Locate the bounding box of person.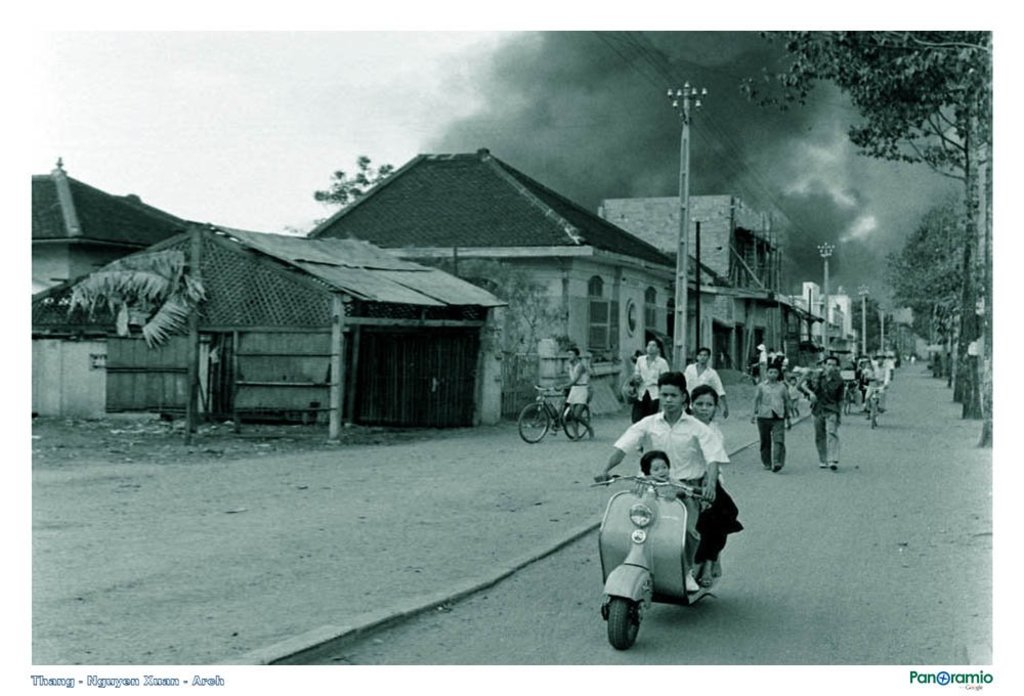
Bounding box: {"x1": 564, "y1": 347, "x2": 598, "y2": 440}.
